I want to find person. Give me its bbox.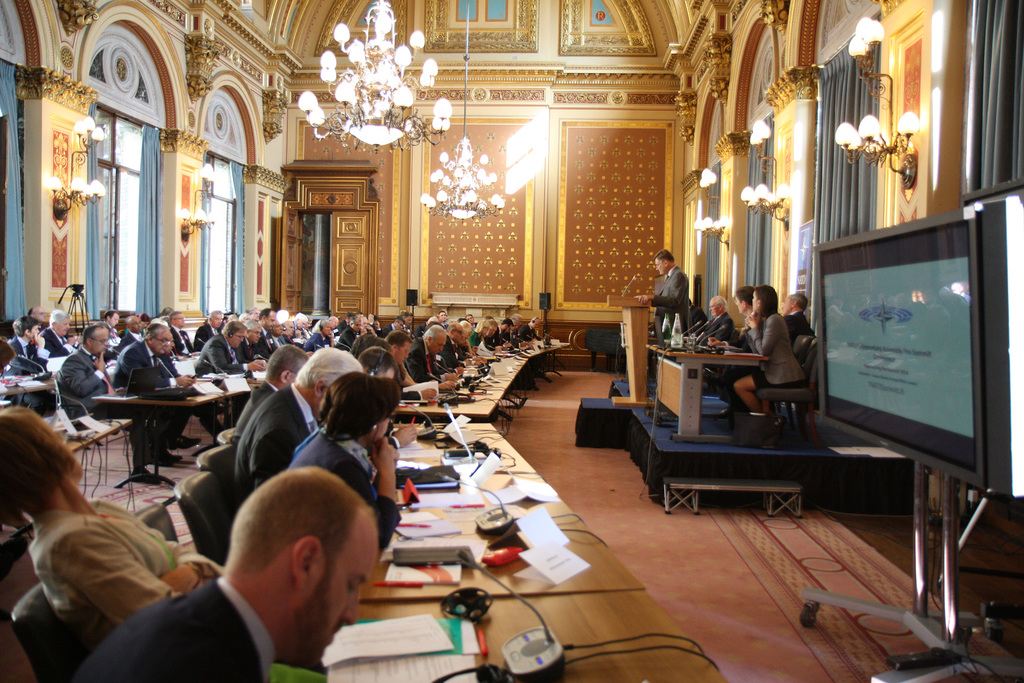
0/403/202/652.
